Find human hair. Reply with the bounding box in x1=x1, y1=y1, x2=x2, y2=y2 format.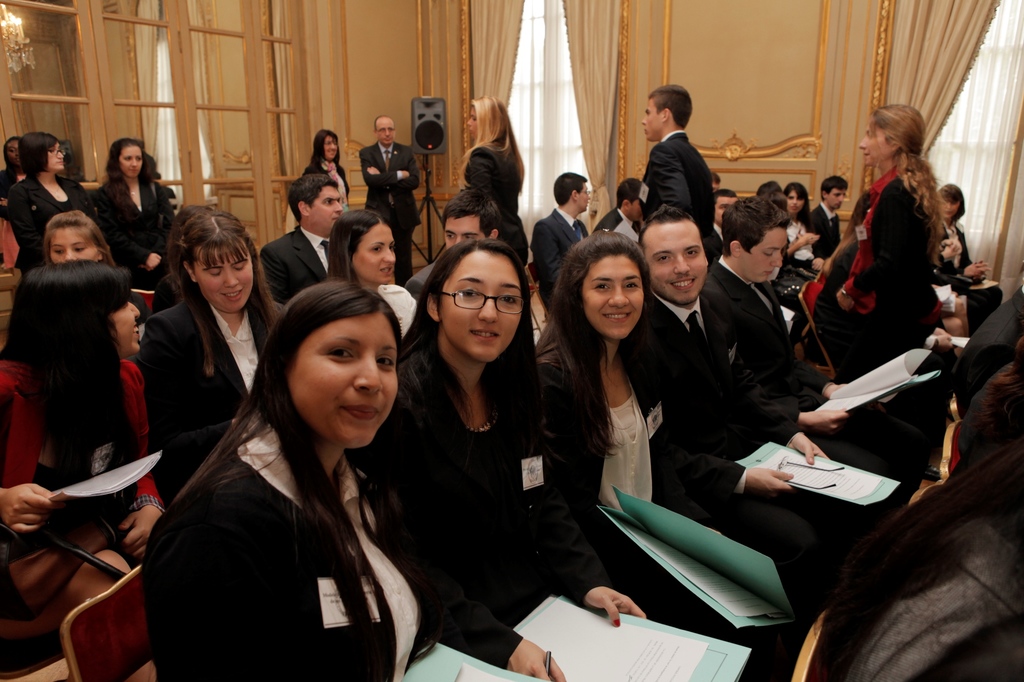
x1=20, y1=132, x2=60, y2=177.
